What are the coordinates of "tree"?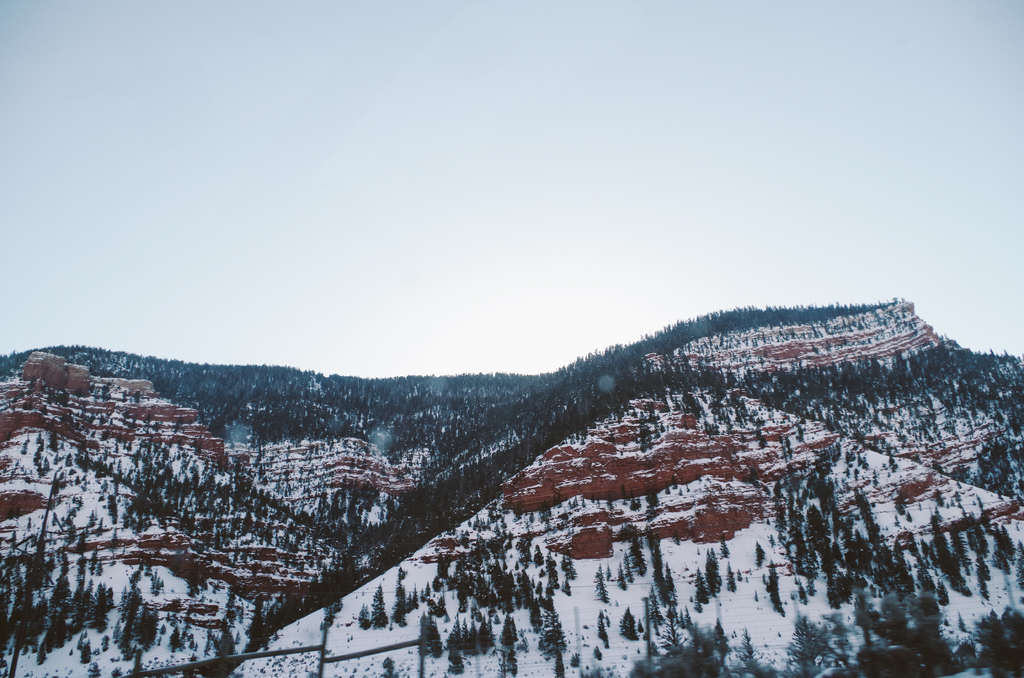
<bbox>631, 535, 646, 570</bbox>.
